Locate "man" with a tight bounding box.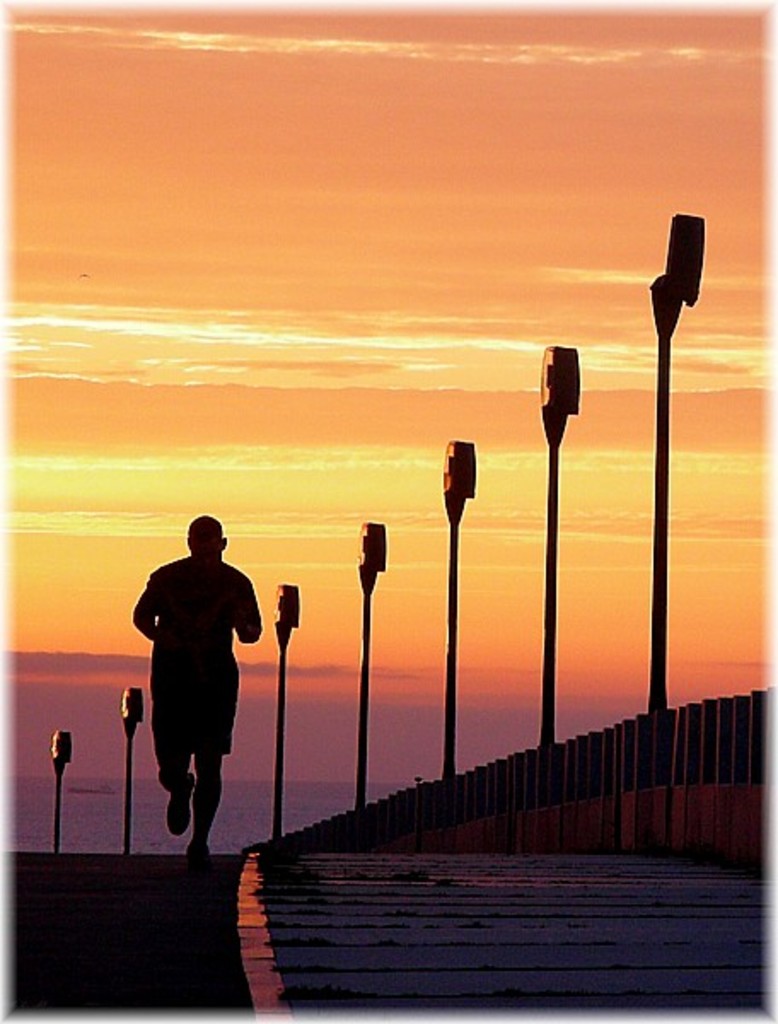
bbox=(131, 515, 264, 864).
